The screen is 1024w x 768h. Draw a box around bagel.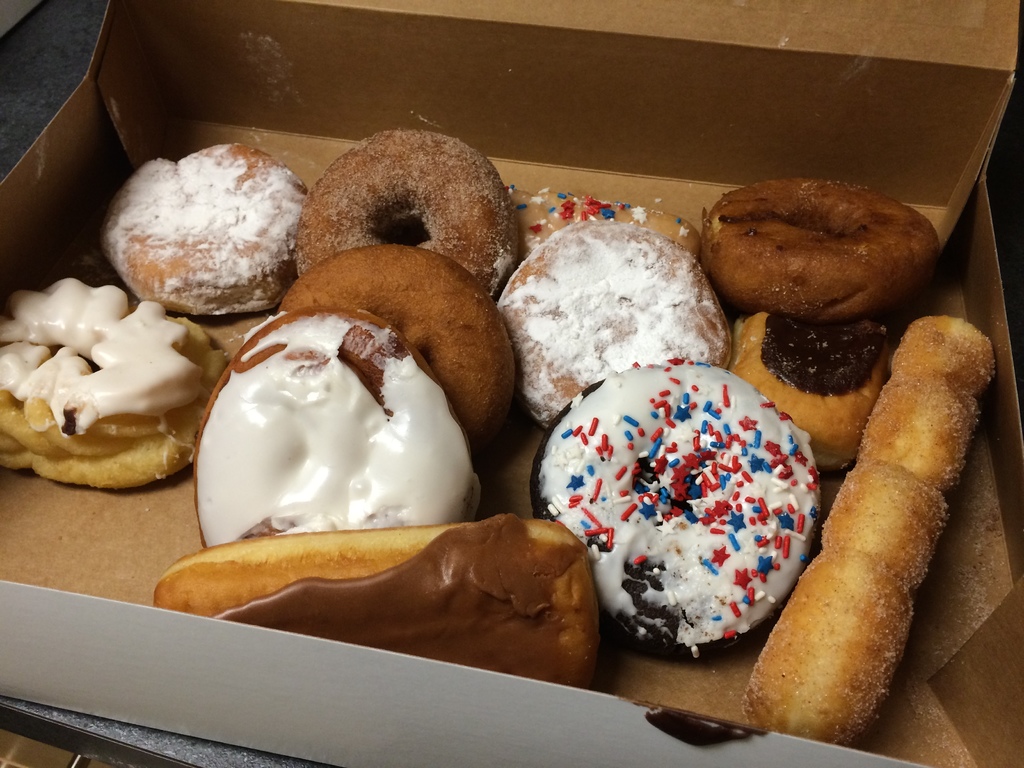
703:179:941:321.
